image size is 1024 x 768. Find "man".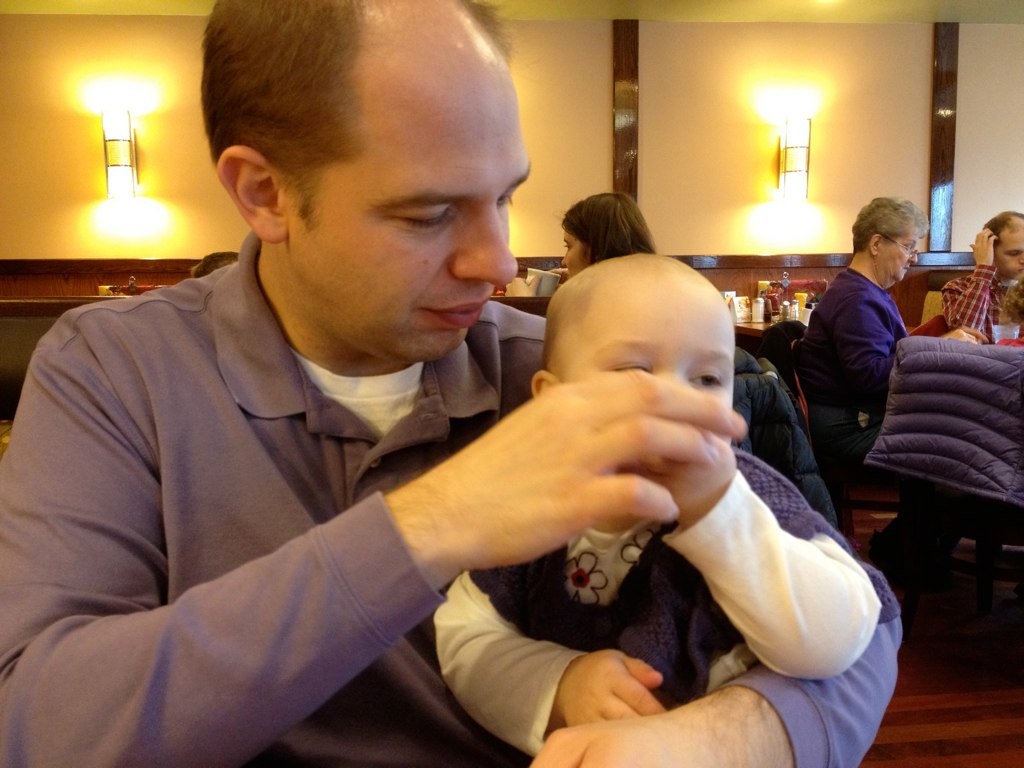
940, 212, 1023, 337.
